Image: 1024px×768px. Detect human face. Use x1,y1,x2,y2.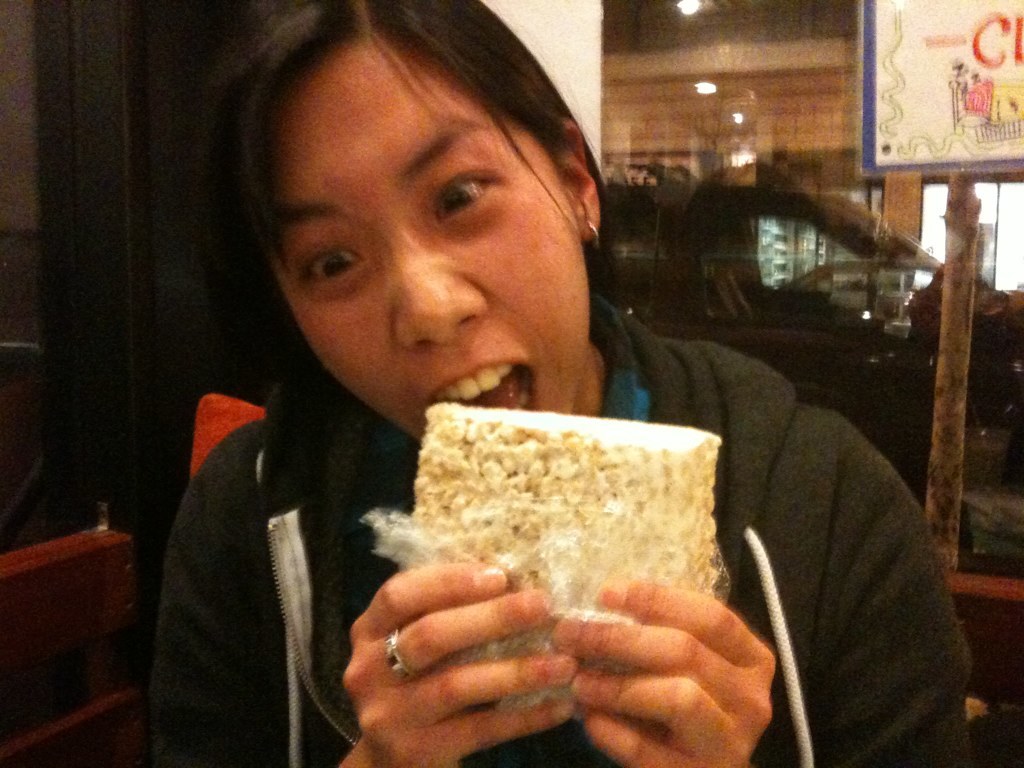
264,41,583,438.
